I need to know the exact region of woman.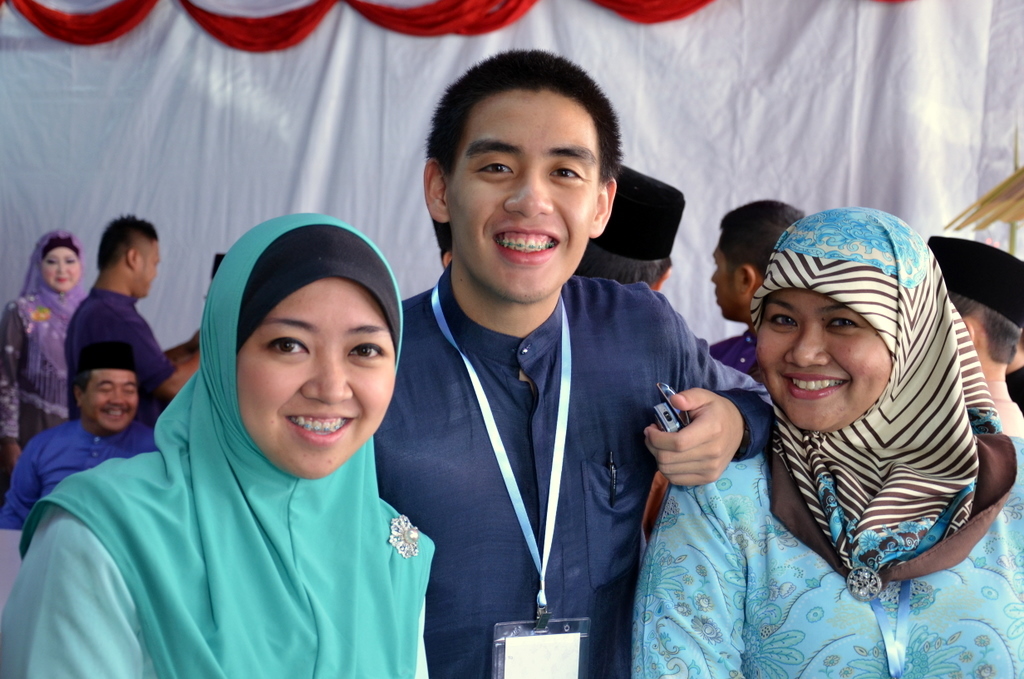
Region: BBox(49, 209, 455, 669).
